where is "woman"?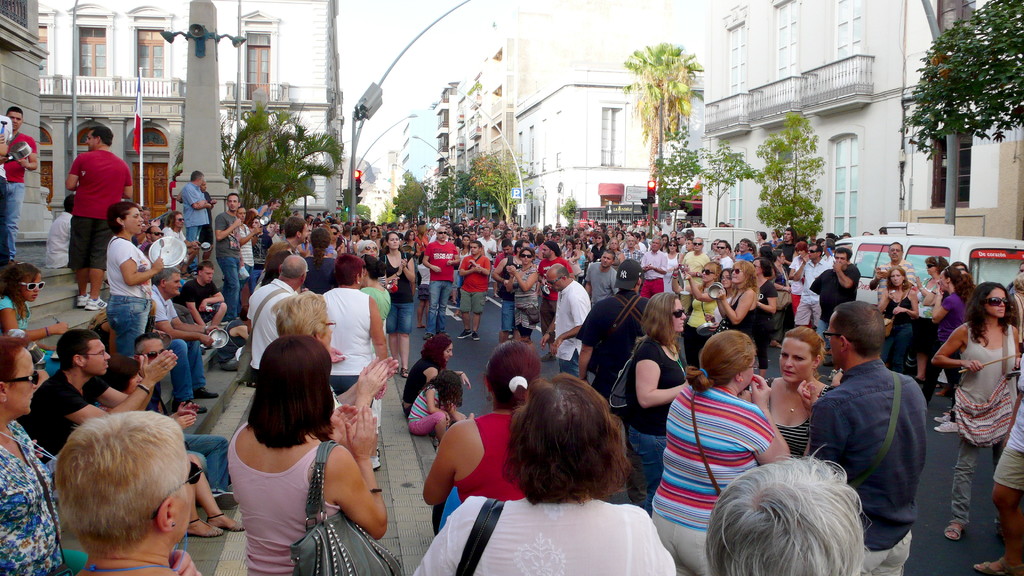
[877,269,920,372].
